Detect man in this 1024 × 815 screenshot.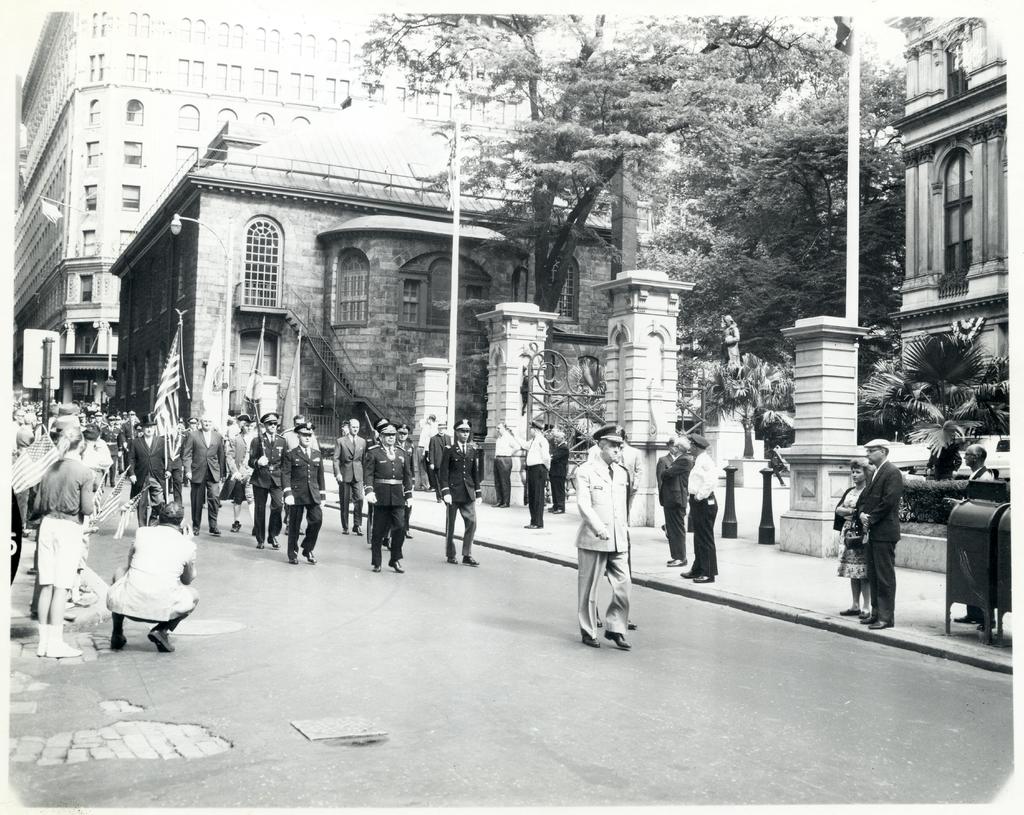
Detection: 396 420 414 466.
